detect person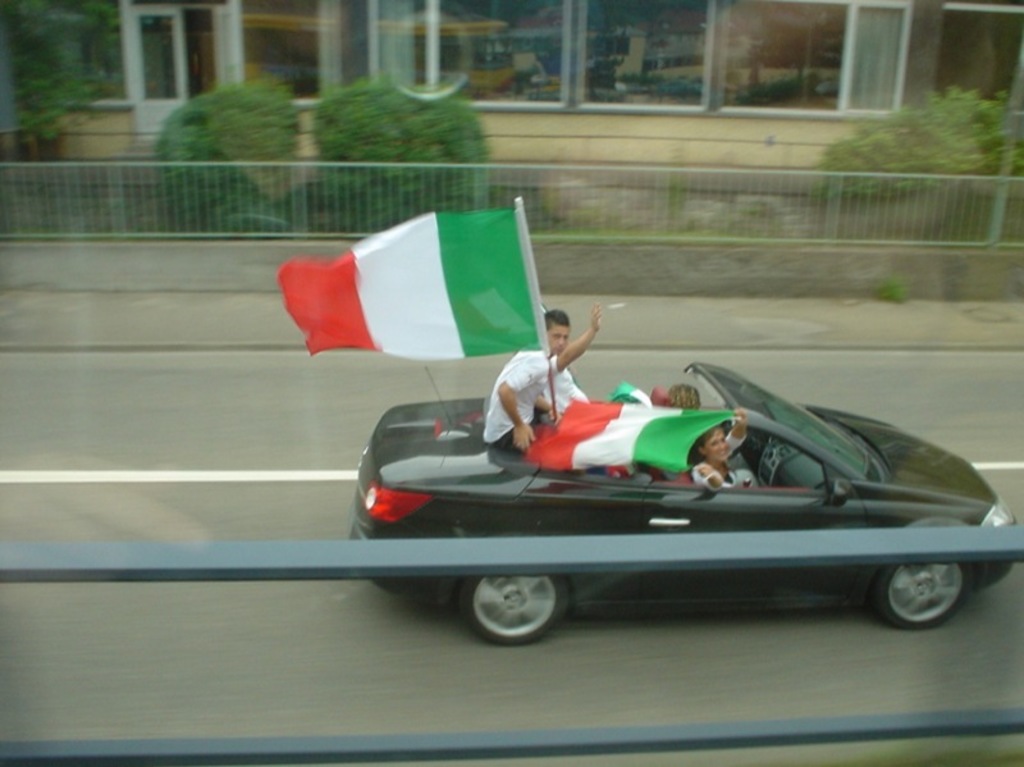
(663, 382, 699, 408)
